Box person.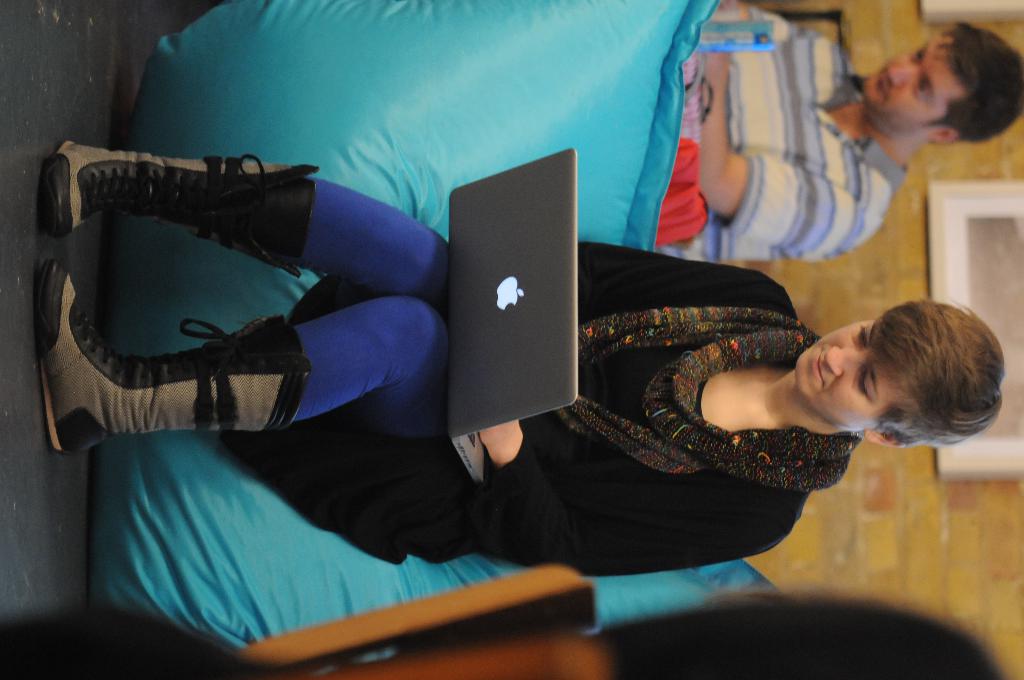
l=638, t=0, r=1023, b=255.
